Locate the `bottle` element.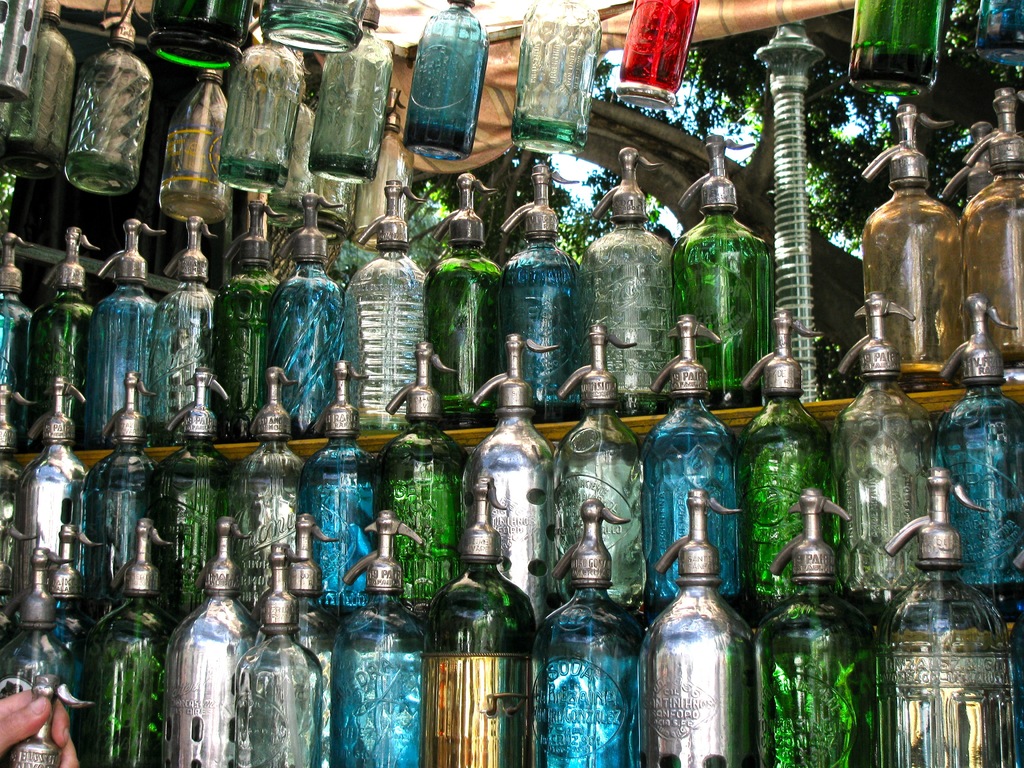
Element bbox: 307/360/376/597.
